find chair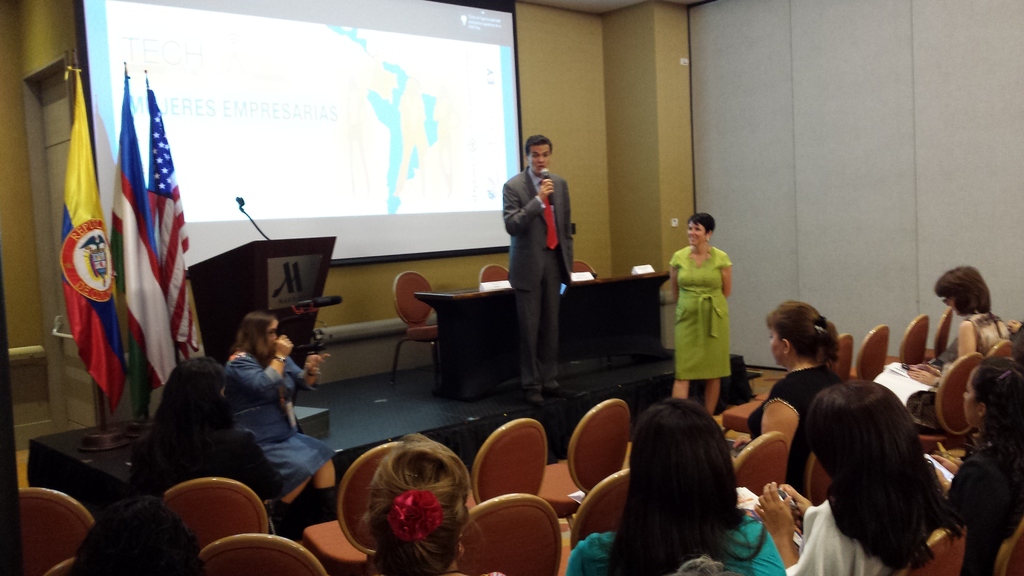
[49, 558, 90, 575]
